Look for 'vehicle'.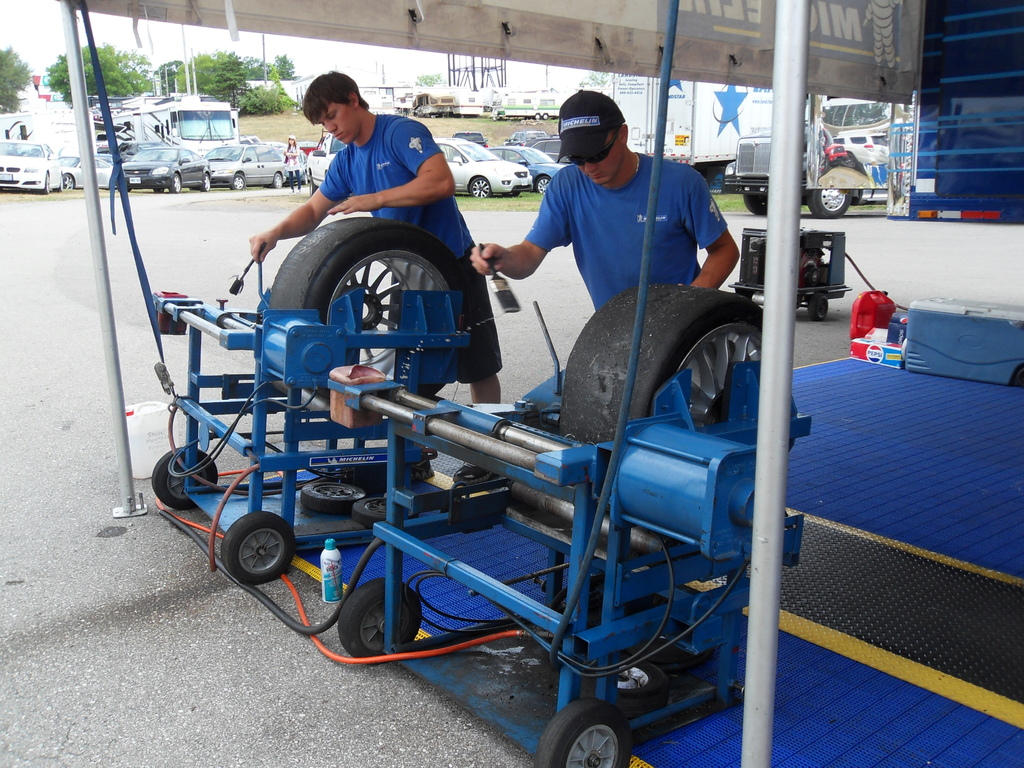
Found: region(489, 145, 566, 195).
